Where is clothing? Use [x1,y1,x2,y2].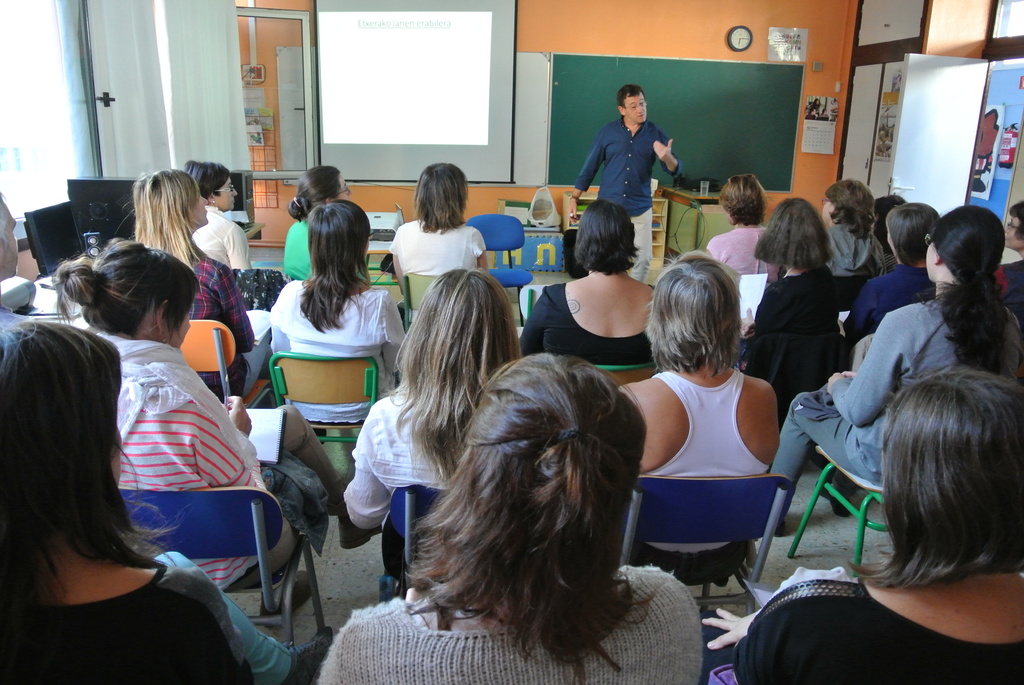
[390,220,488,270].
